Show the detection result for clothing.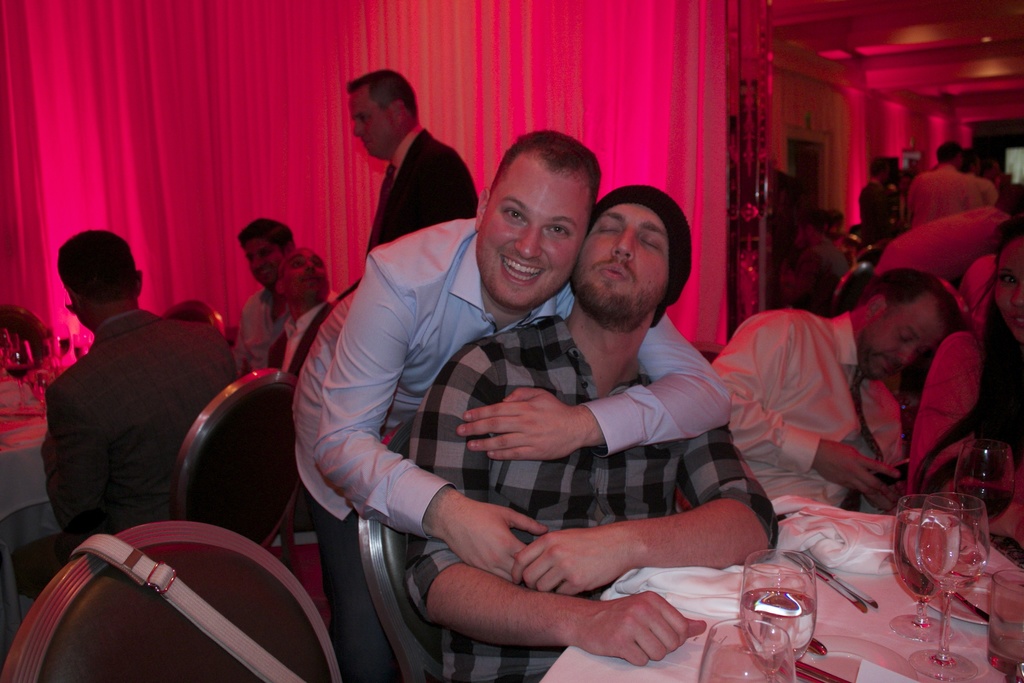
x1=51 y1=282 x2=260 y2=546.
